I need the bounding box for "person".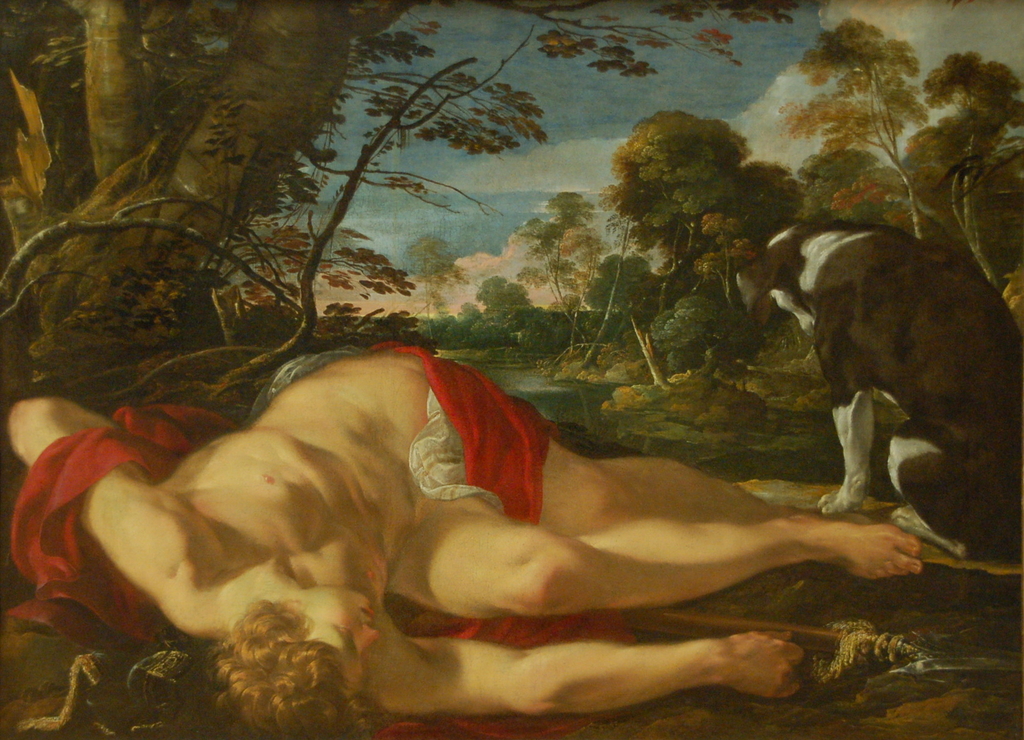
Here it is: crop(6, 332, 923, 739).
